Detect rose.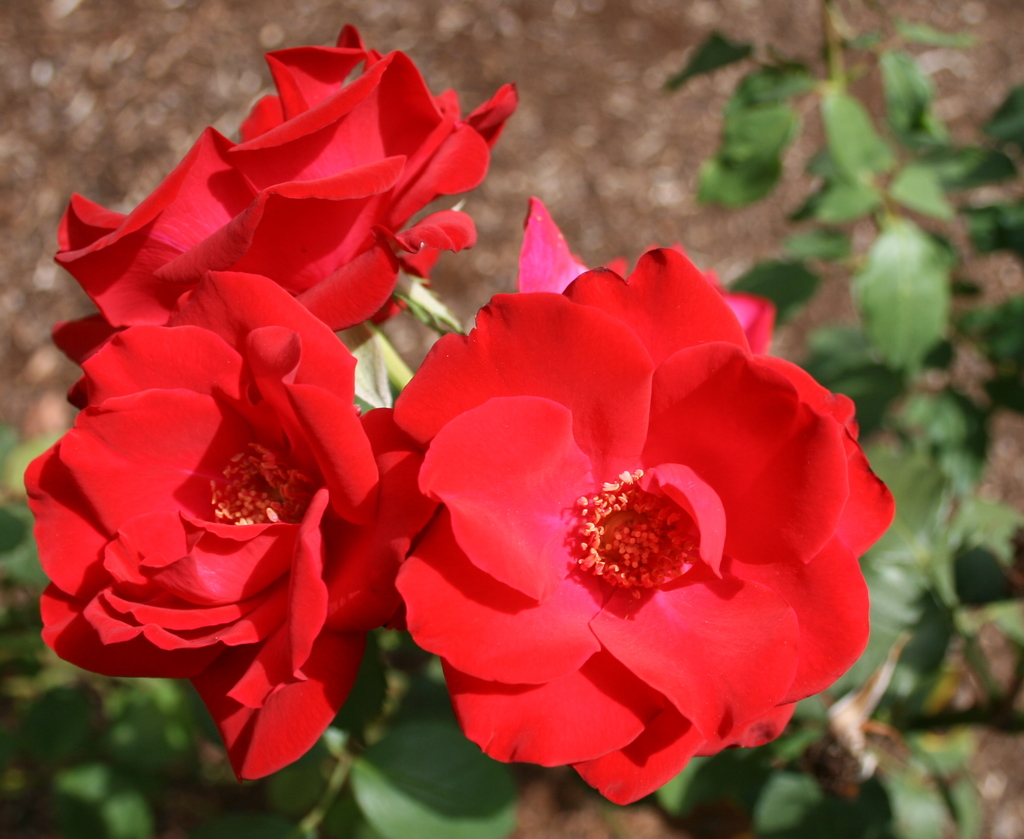
Detected at x1=379 y1=241 x2=899 y2=808.
